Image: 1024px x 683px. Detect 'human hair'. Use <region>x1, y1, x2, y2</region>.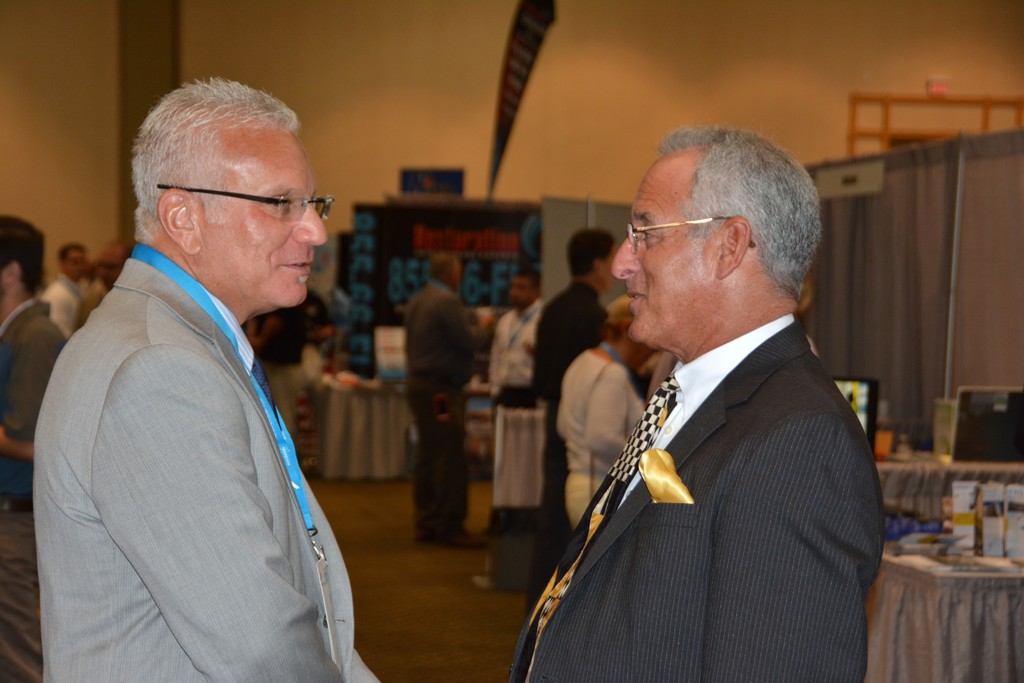
<region>1, 215, 47, 297</region>.
